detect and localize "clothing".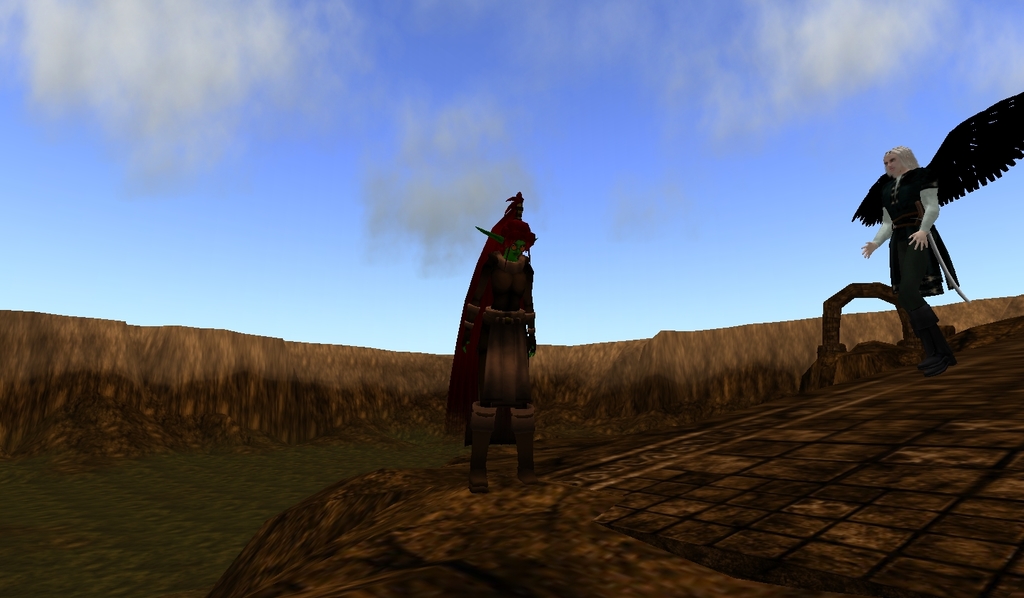
Localized at select_region(854, 168, 966, 304).
